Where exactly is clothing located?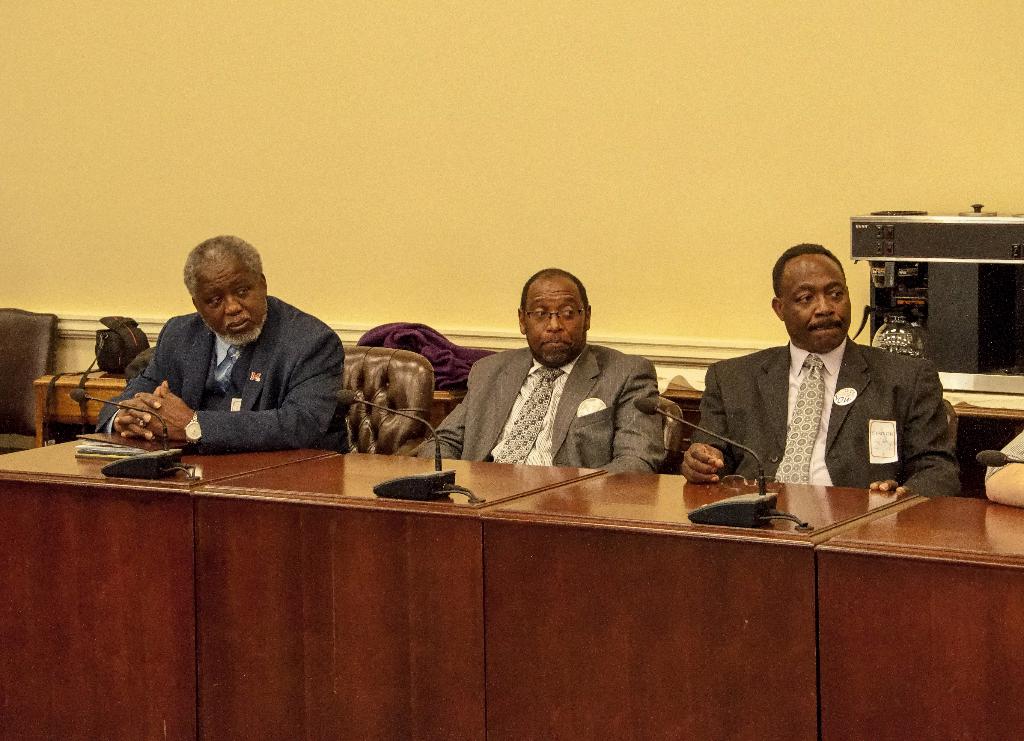
Its bounding box is 418 345 673 473.
